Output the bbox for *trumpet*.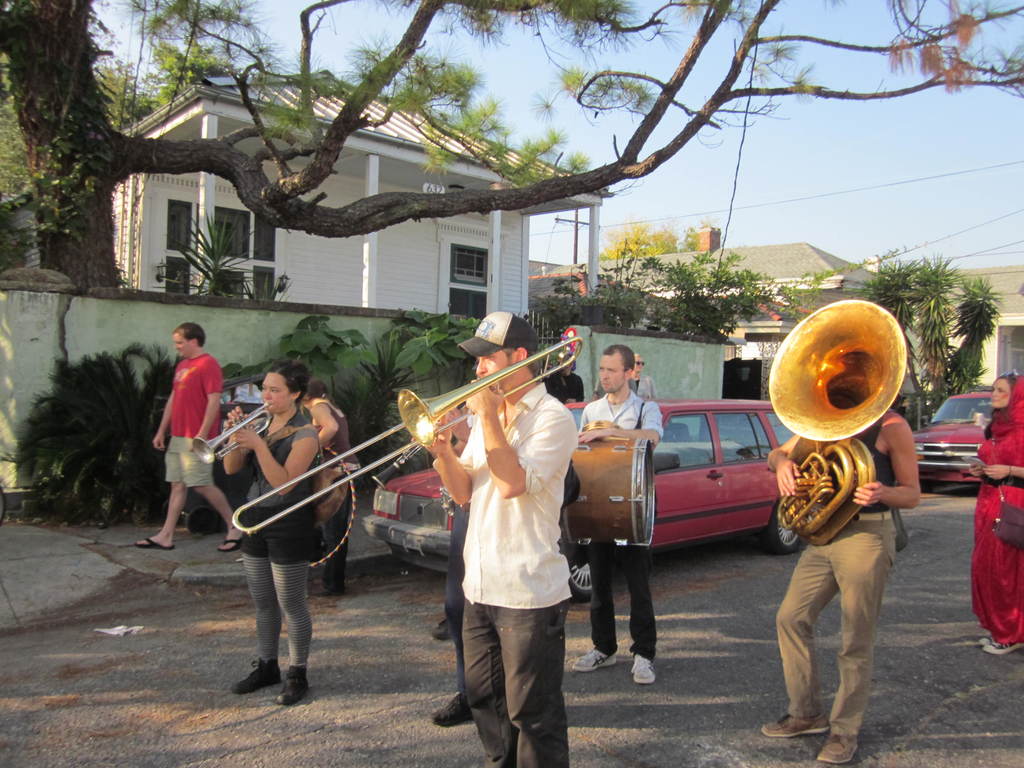
detection(774, 301, 907, 545).
